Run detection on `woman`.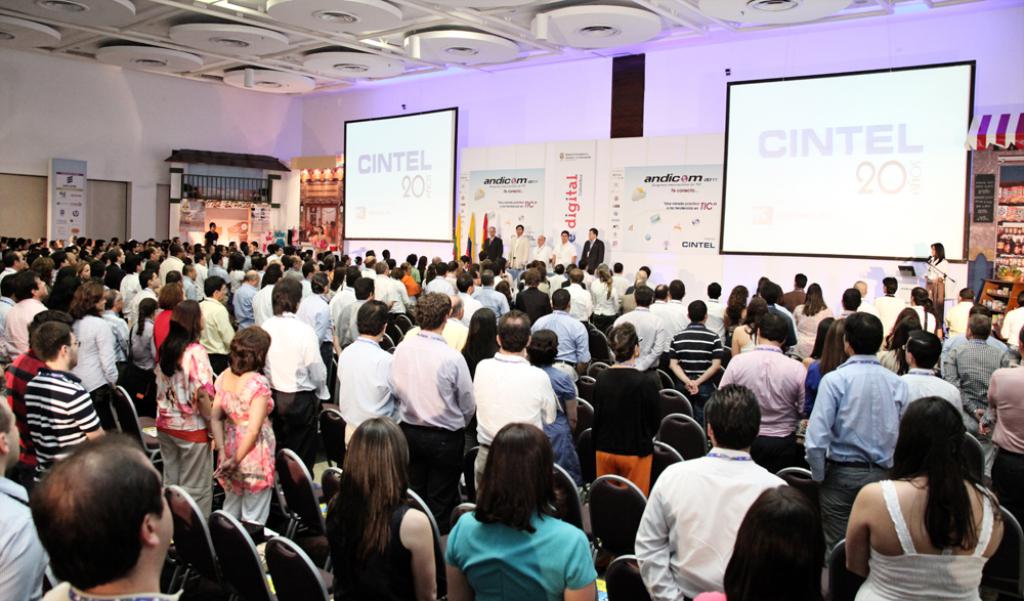
Result: rect(793, 283, 835, 357).
